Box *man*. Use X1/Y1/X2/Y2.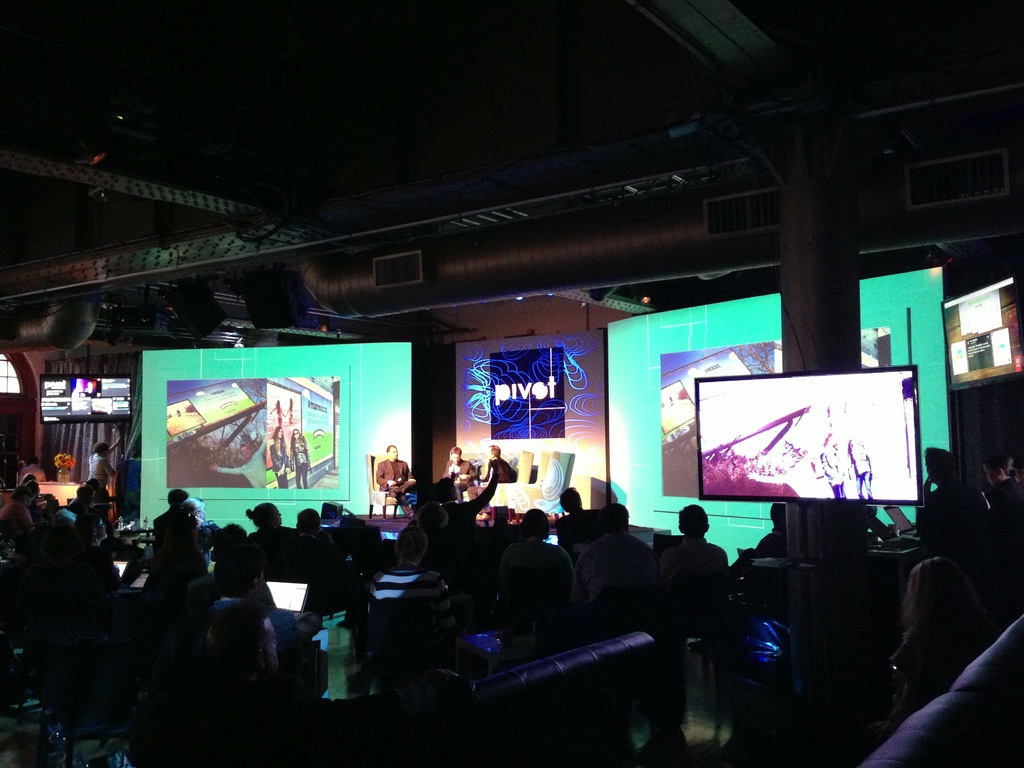
376/440/415/516.
